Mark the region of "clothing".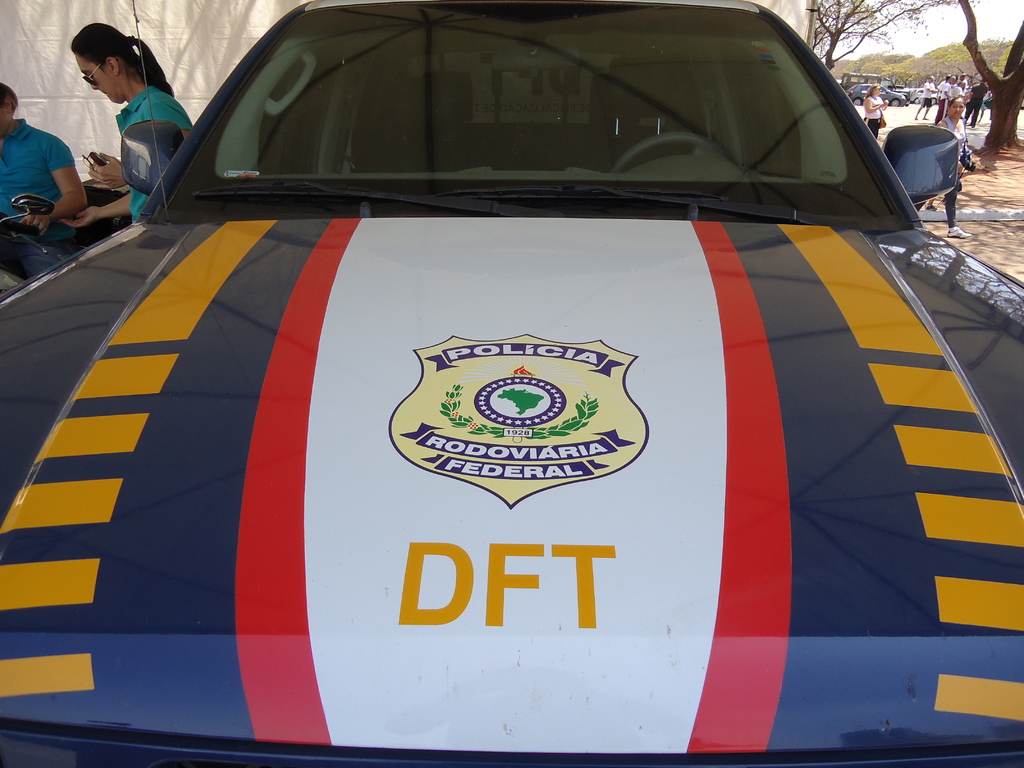
Region: {"left": 0, "top": 119, "right": 81, "bottom": 279}.
